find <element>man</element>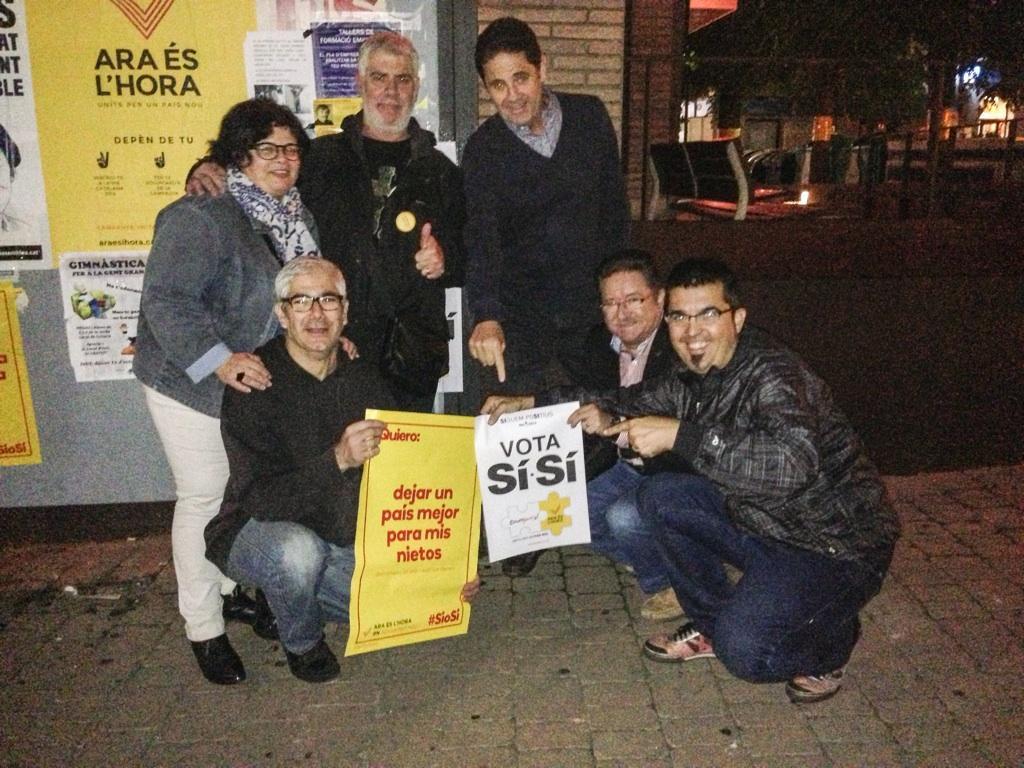
<bbox>457, 16, 628, 582</bbox>
